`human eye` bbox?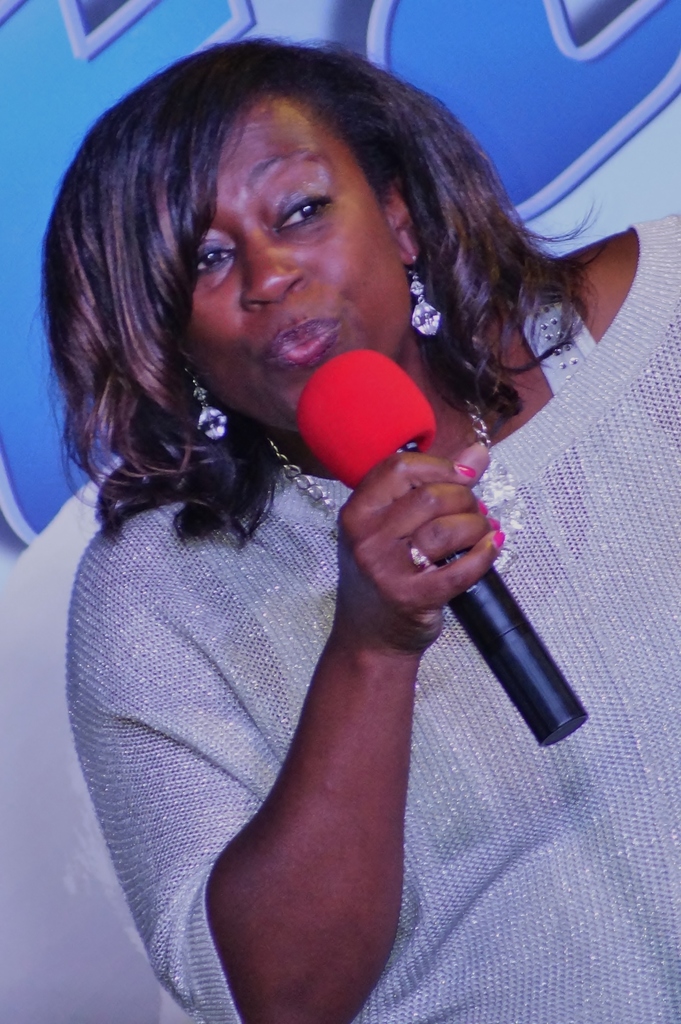
189:244:245:277
